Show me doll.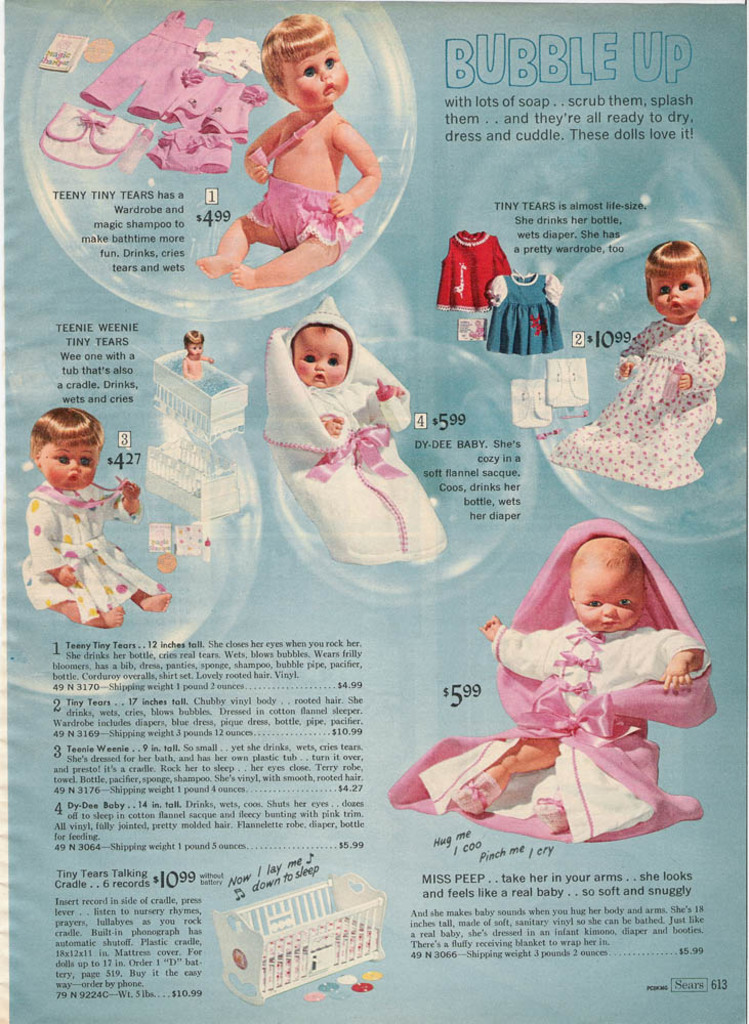
doll is here: {"left": 183, "top": 331, "right": 212, "bottom": 384}.
